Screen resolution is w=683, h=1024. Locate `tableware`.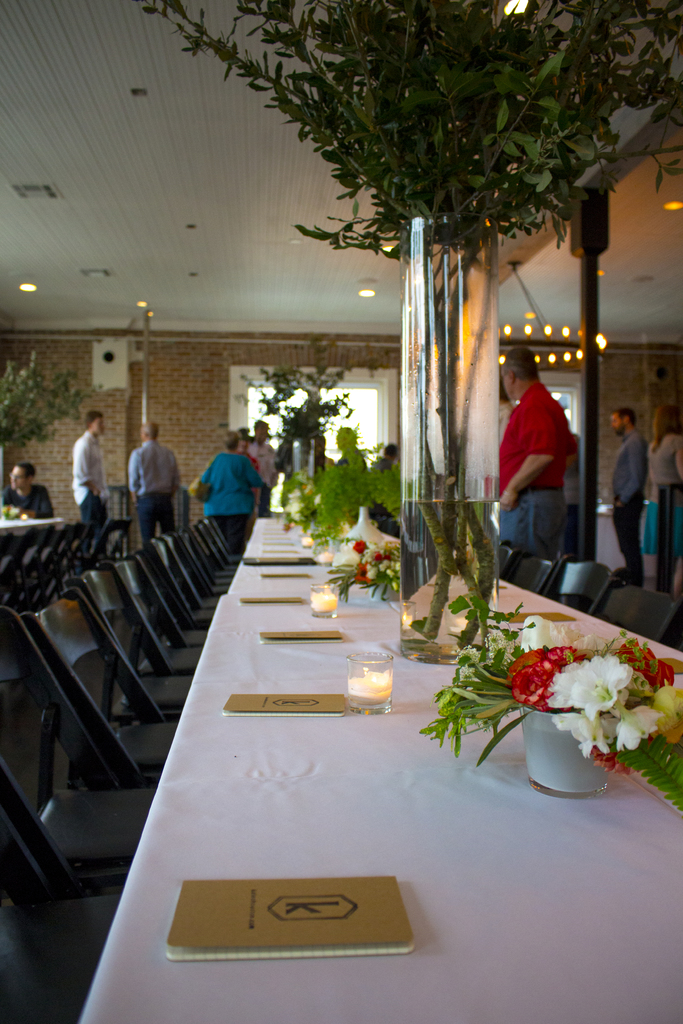
{"left": 306, "top": 578, "right": 340, "bottom": 618}.
